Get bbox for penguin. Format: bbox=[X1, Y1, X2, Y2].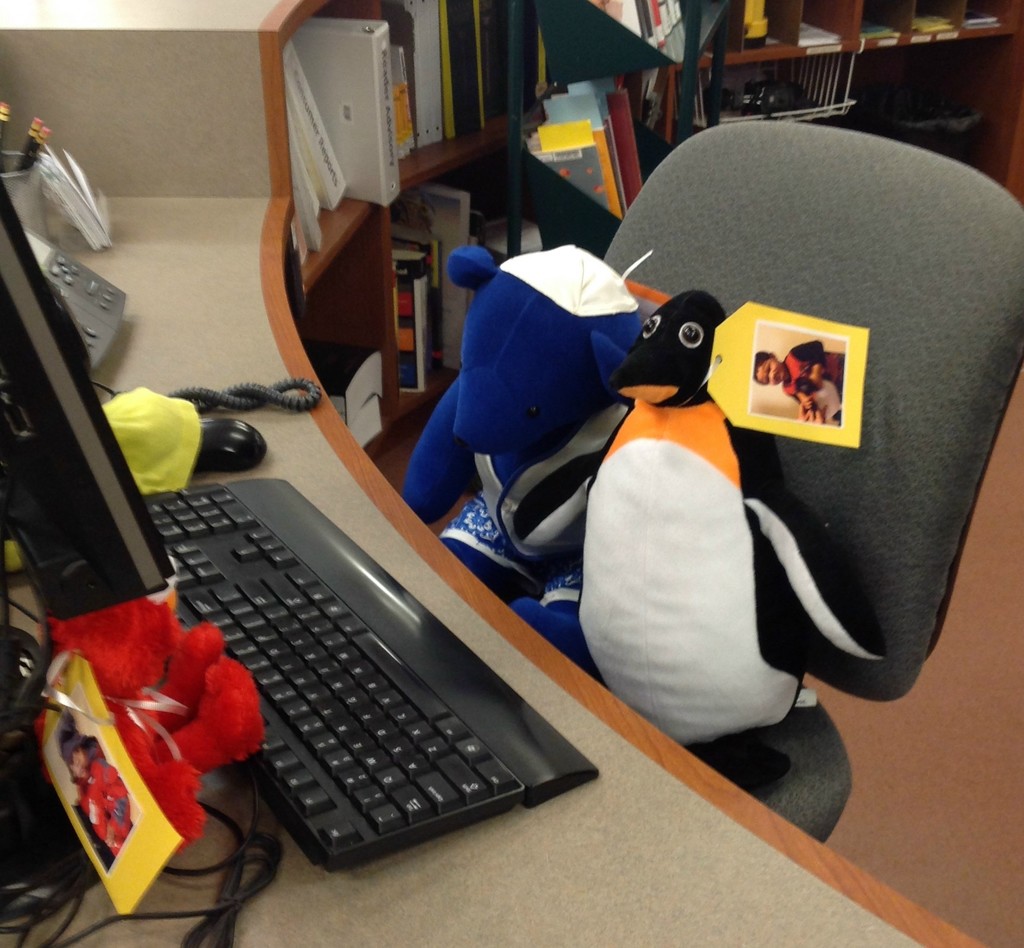
bbox=[547, 259, 877, 785].
